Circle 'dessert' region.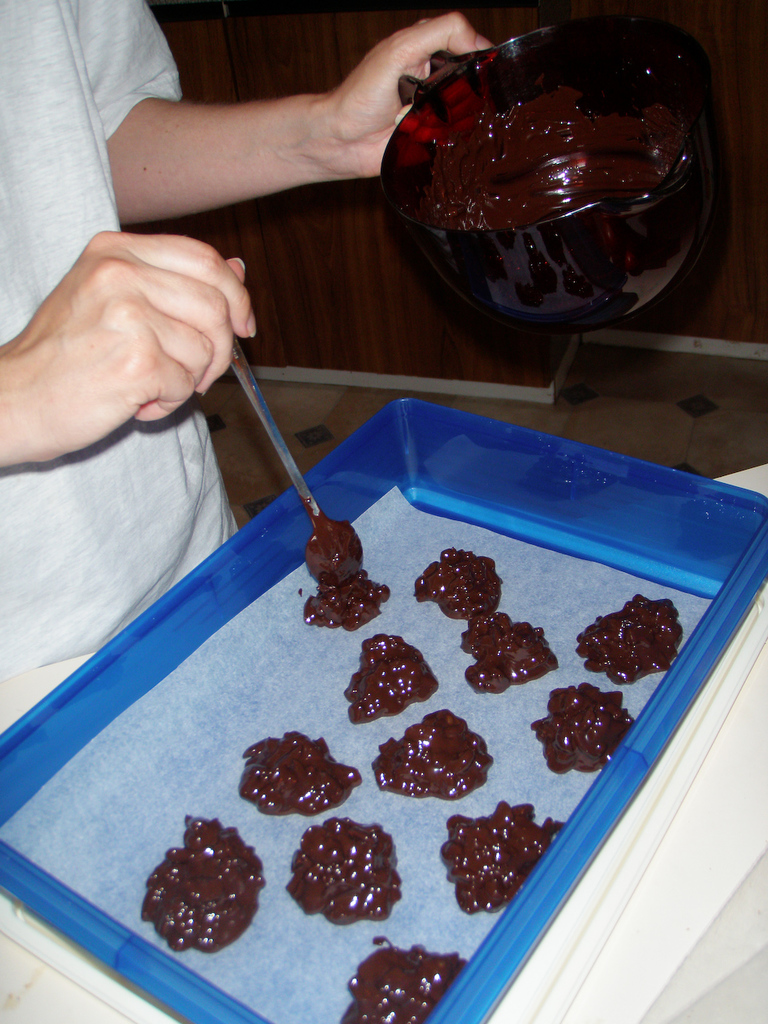
Region: locate(376, 710, 493, 798).
